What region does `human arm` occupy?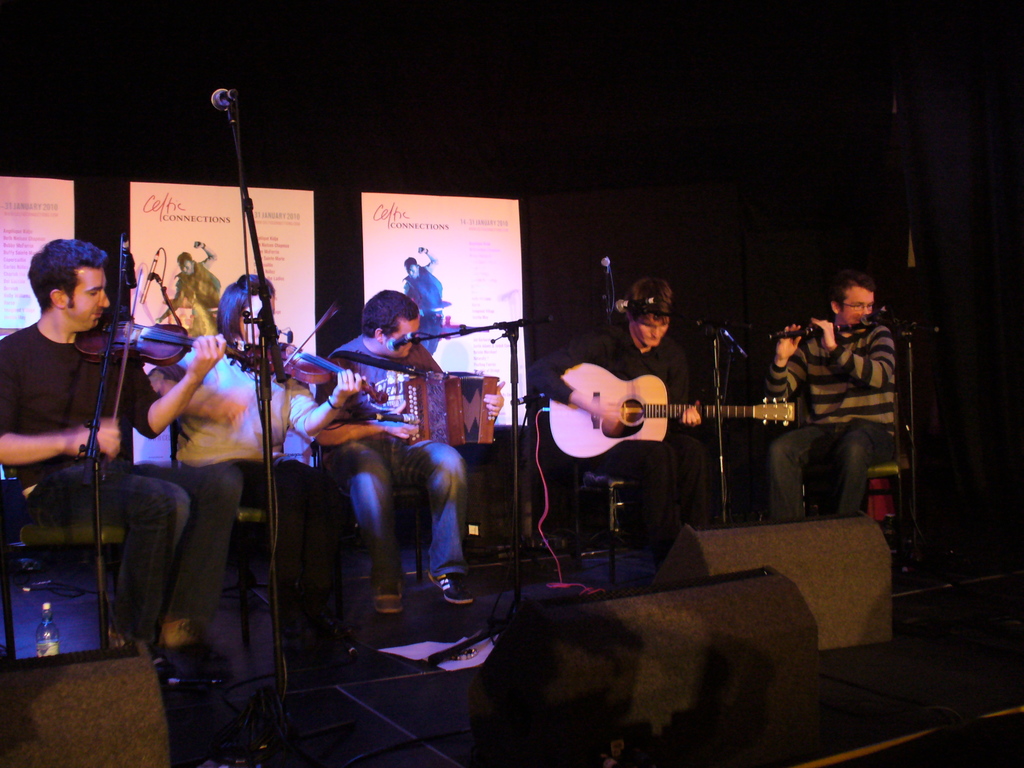
(x1=152, y1=349, x2=255, y2=429).
